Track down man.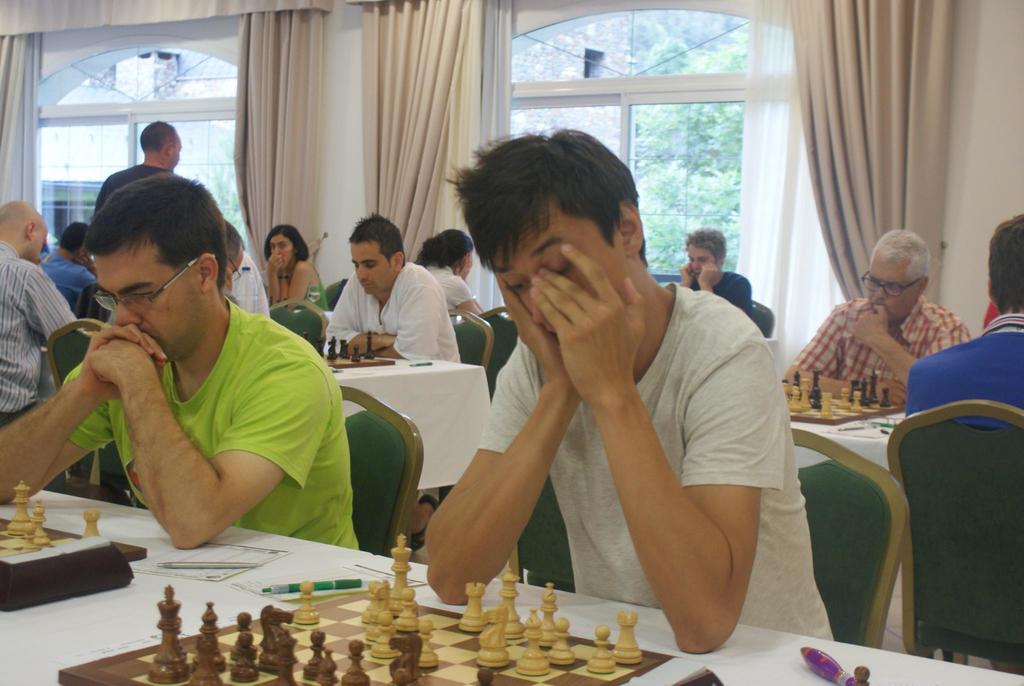
Tracked to [323,208,459,372].
